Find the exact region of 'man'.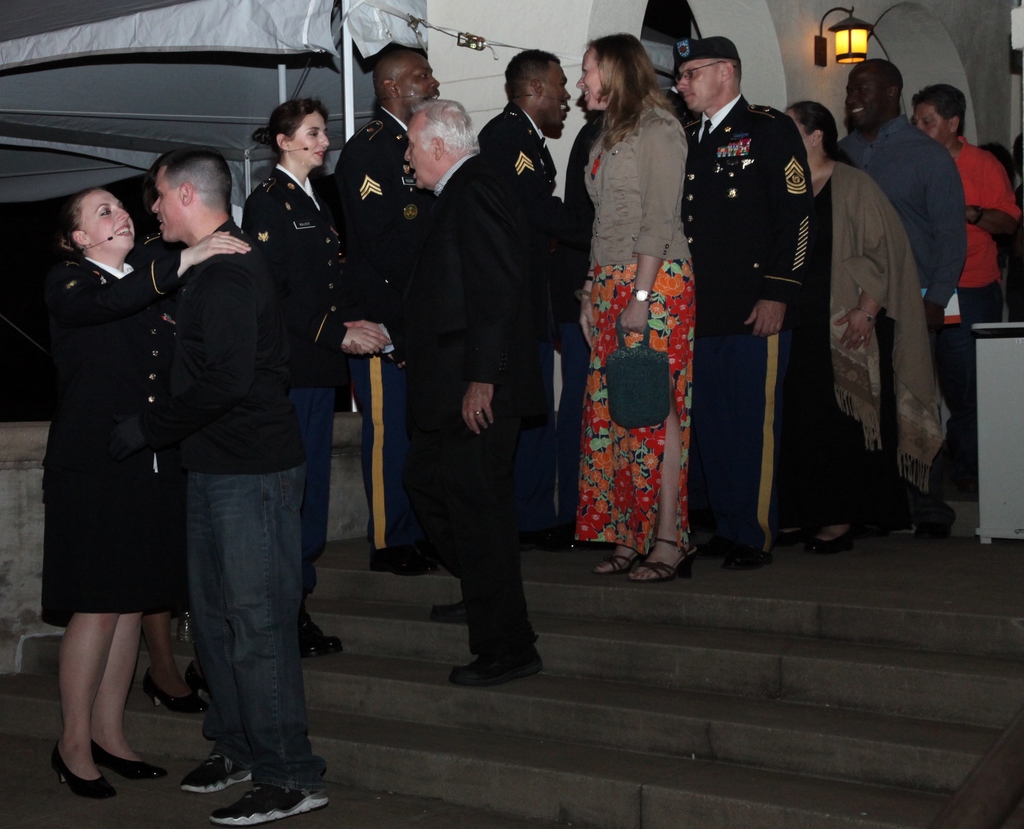
Exact region: [x1=340, y1=95, x2=556, y2=688].
